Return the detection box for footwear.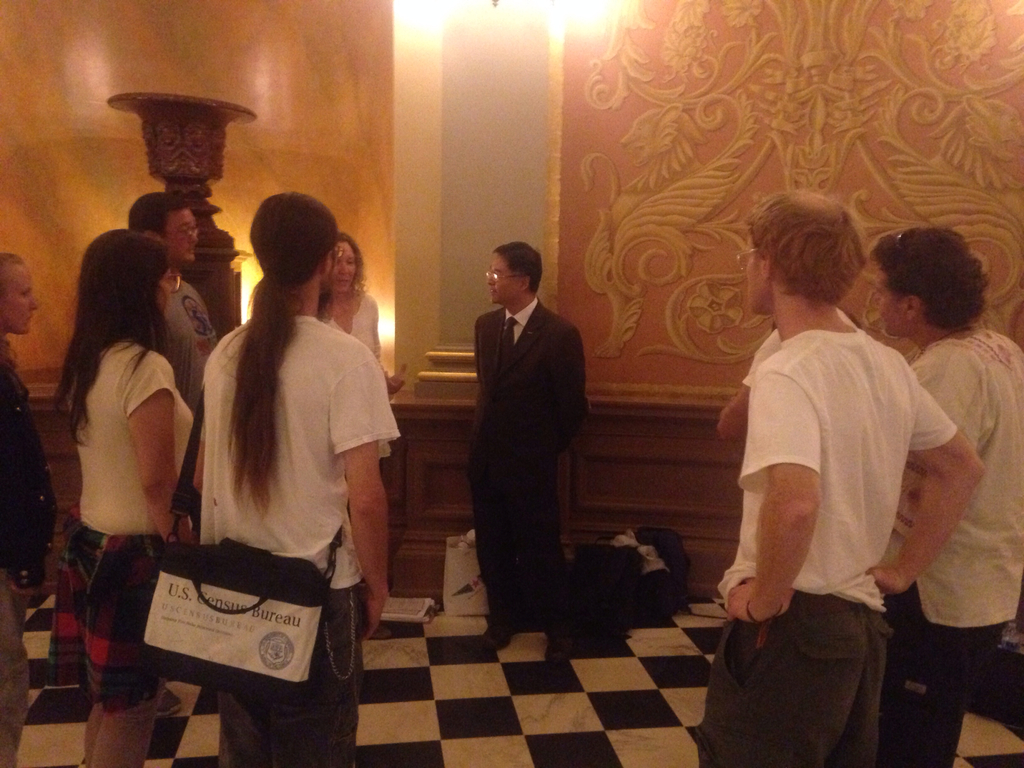
box=[538, 620, 573, 671].
